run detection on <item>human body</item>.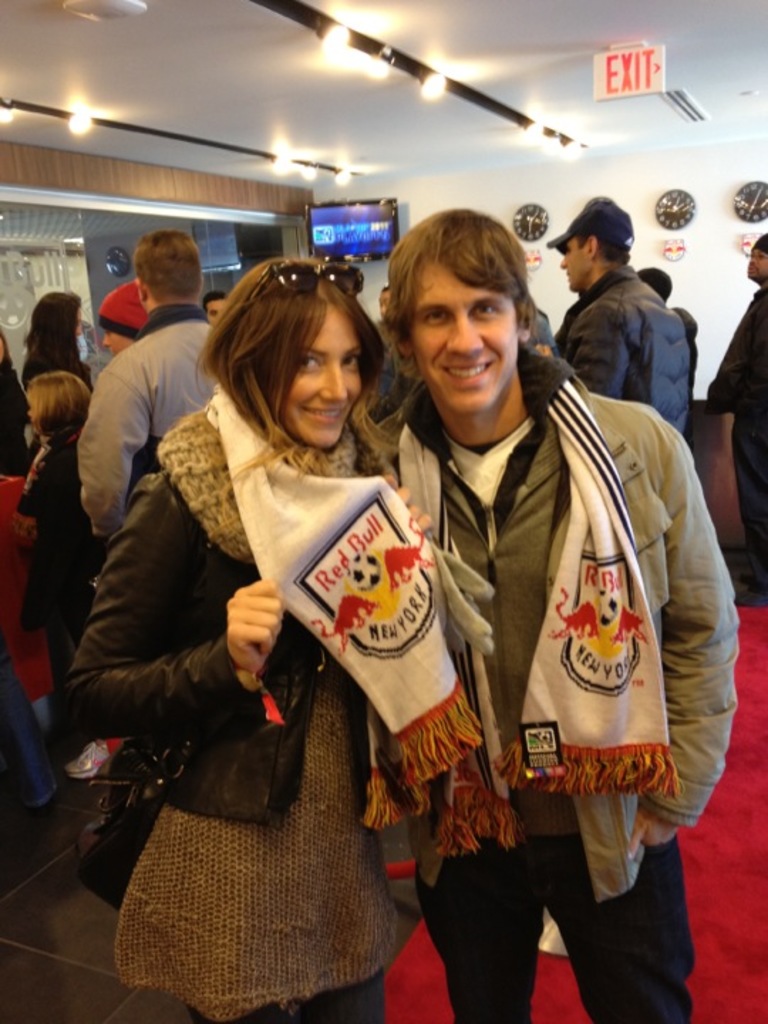
Result: {"left": 88, "top": 240, "right": 539, "bottom": 1014}.
